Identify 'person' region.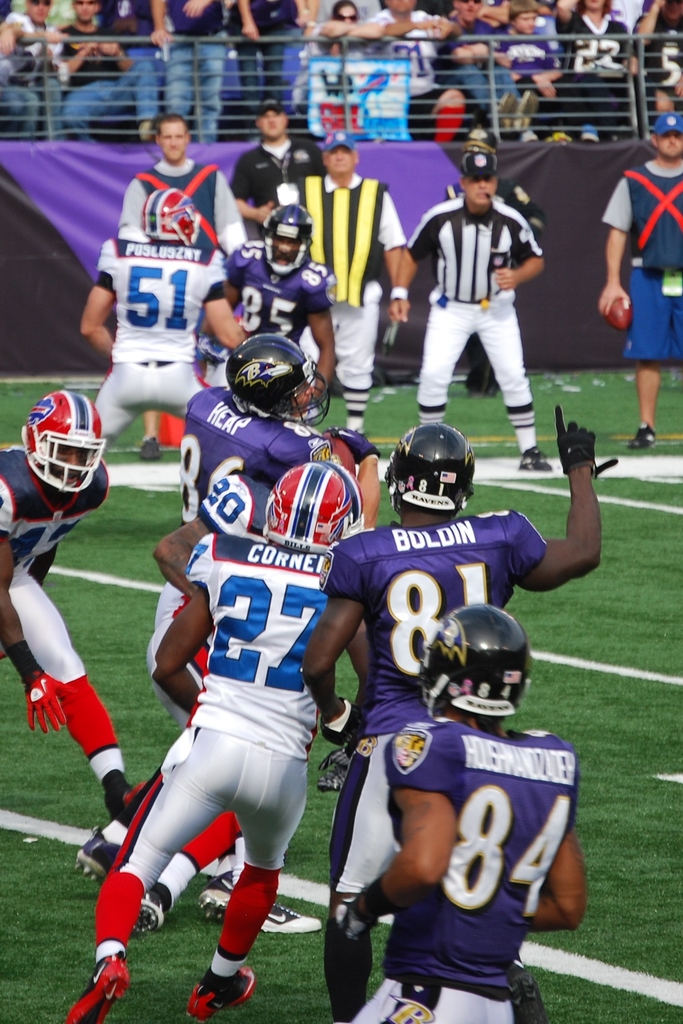
Region: rect(279, 138, 420, 438).
